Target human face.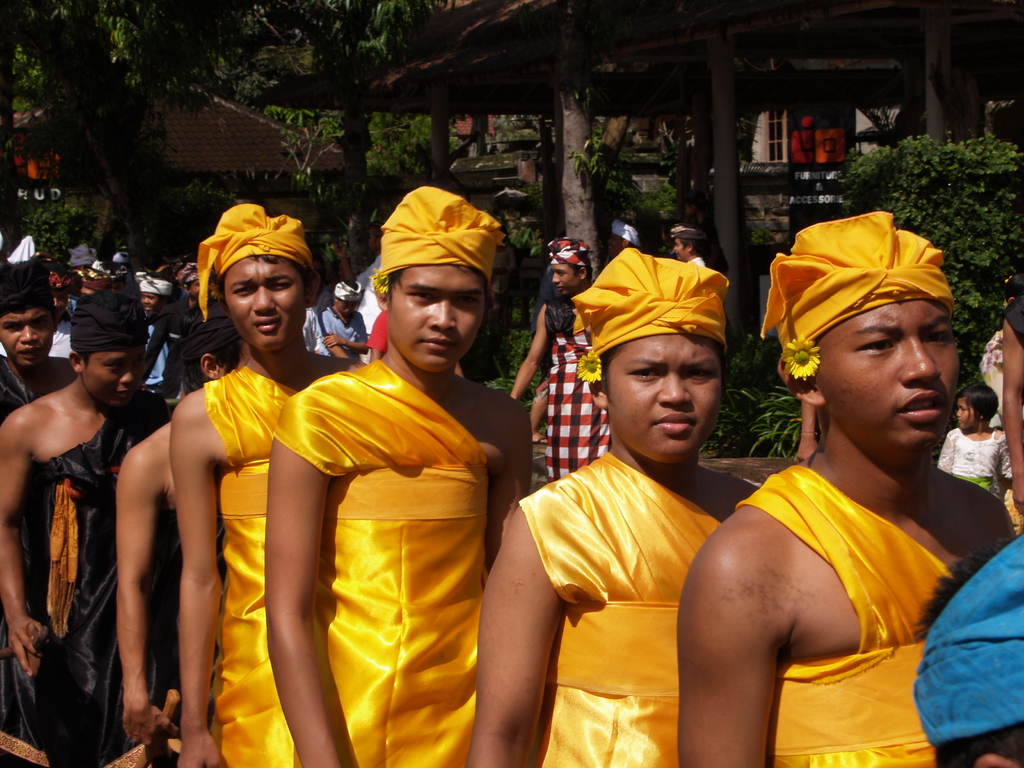
Target region: (x1=225, y1=257, x2=306, y2=348).
